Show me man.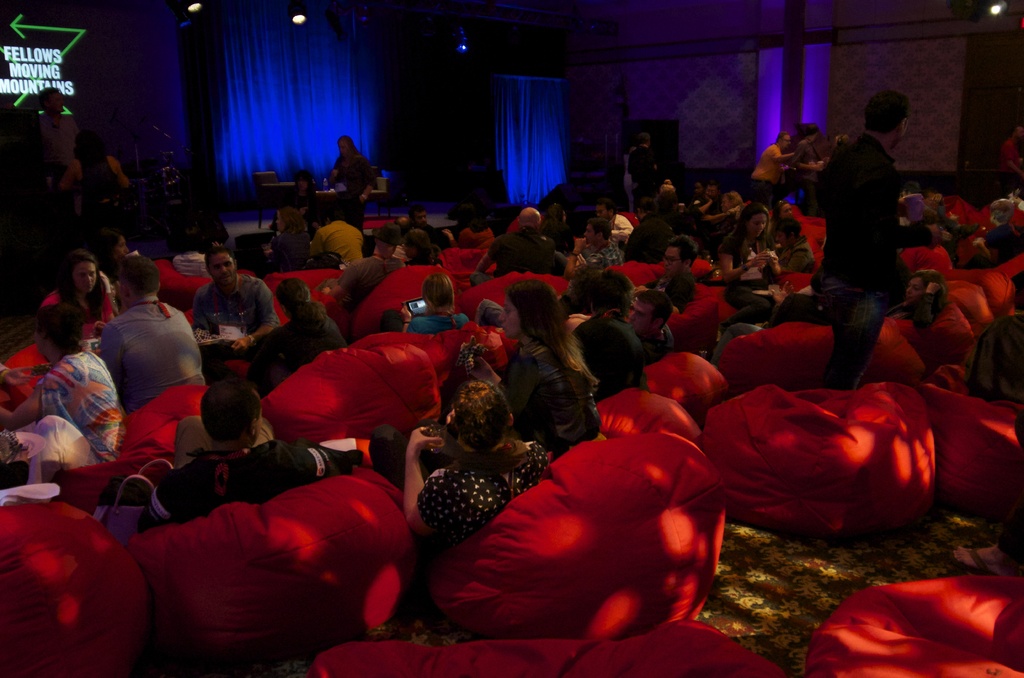
man is here: <bbox>787, 123, 825, 216</bbox>.
